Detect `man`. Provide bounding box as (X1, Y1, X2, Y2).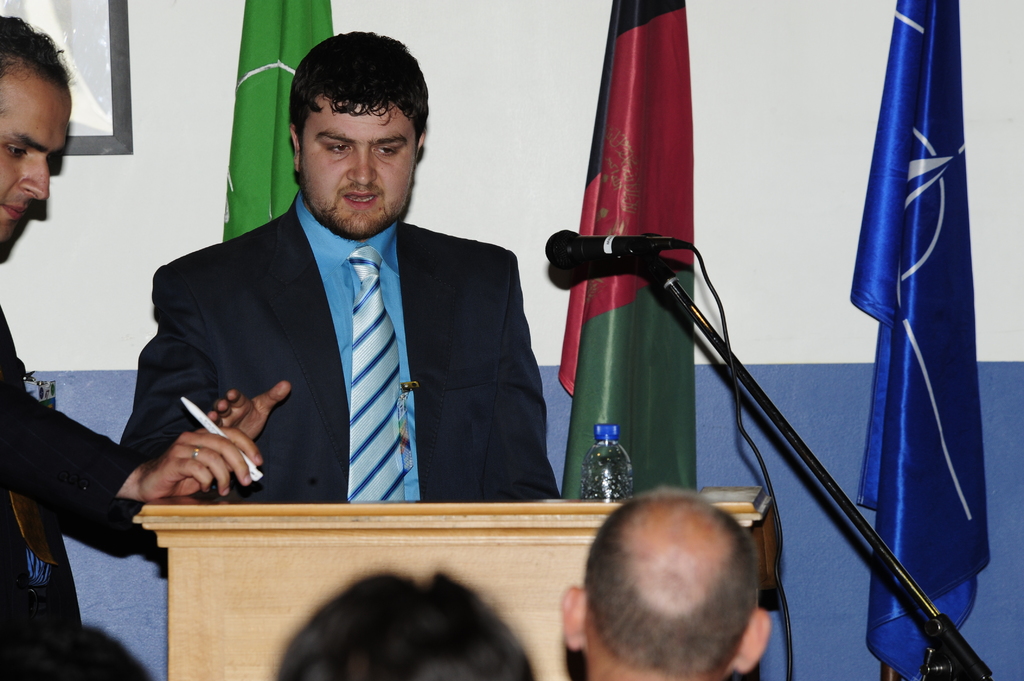
(118, 27, 551, 508).
